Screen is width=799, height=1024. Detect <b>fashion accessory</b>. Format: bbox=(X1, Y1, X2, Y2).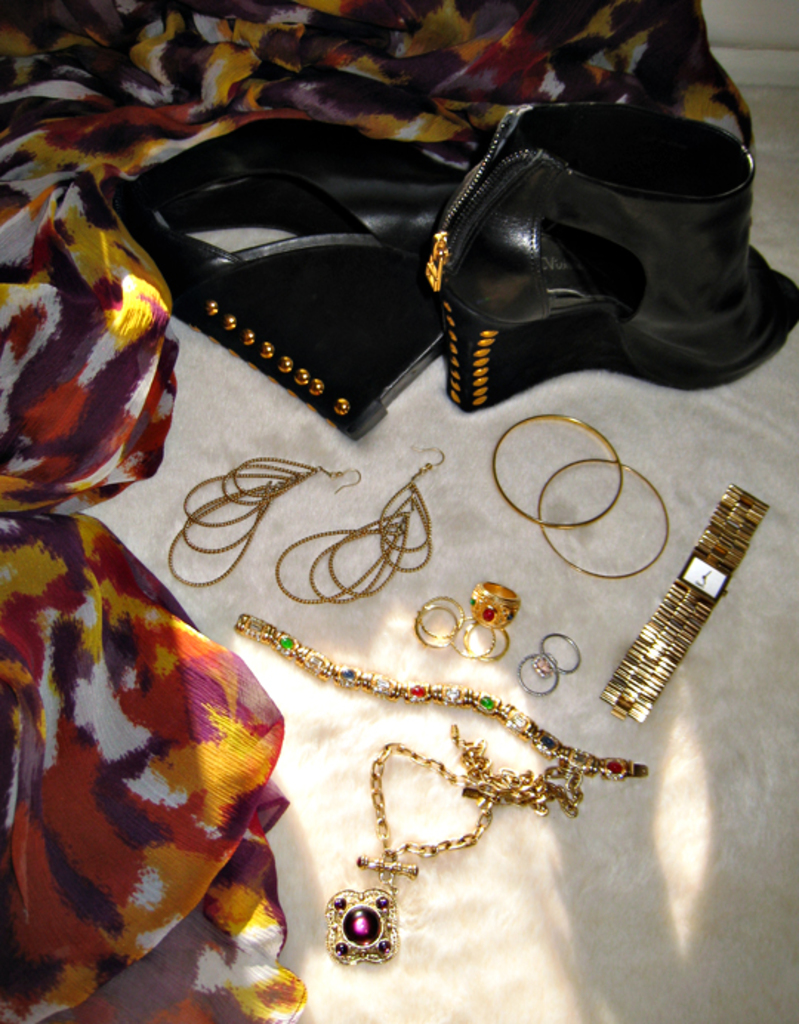
bbox=(515, 653, 558, 700).
